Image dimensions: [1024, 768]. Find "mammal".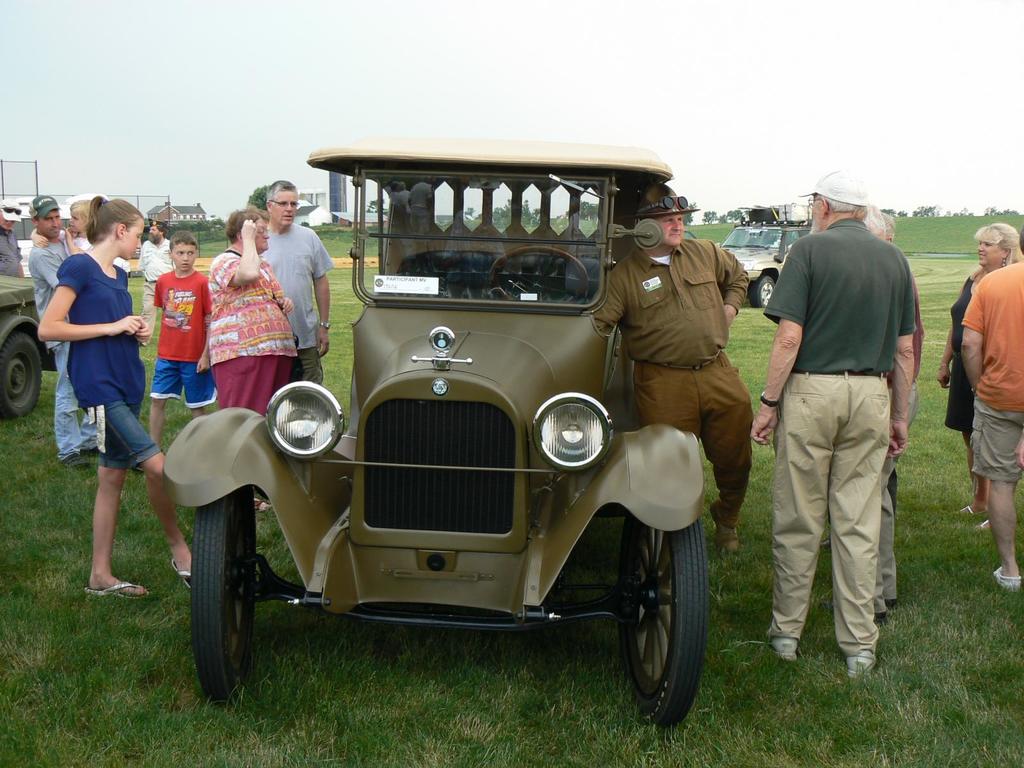
left=28, top=188, right=109, bottom=468.
